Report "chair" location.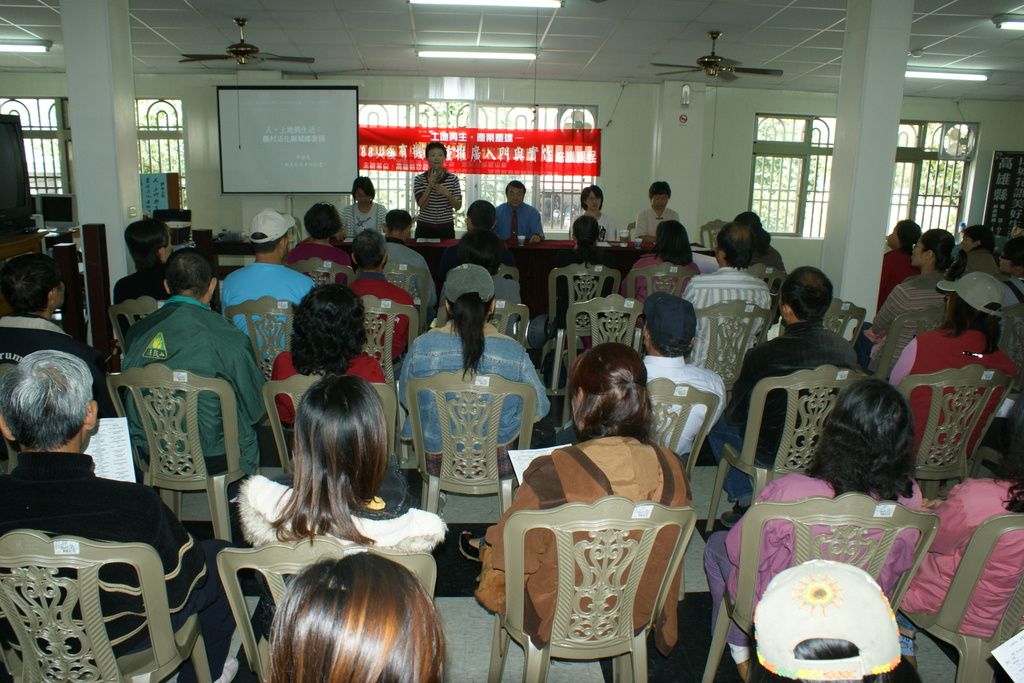
Report: rect(531, 263, 621, 392).
